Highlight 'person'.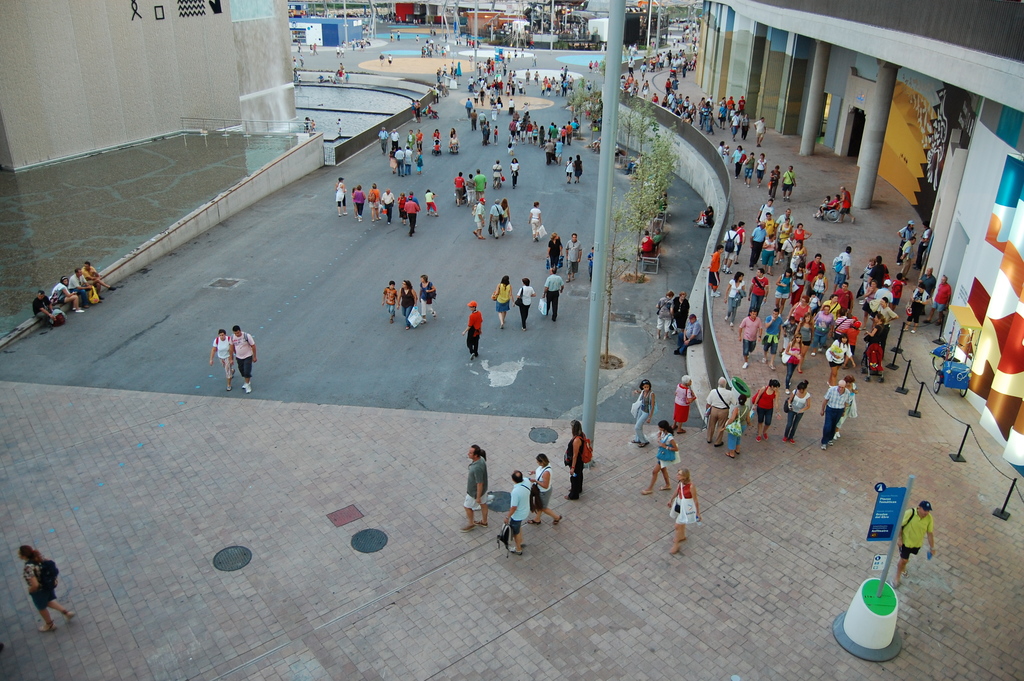
Highlighted region: (x1=621, y1=43, x2=625, y2=53).
